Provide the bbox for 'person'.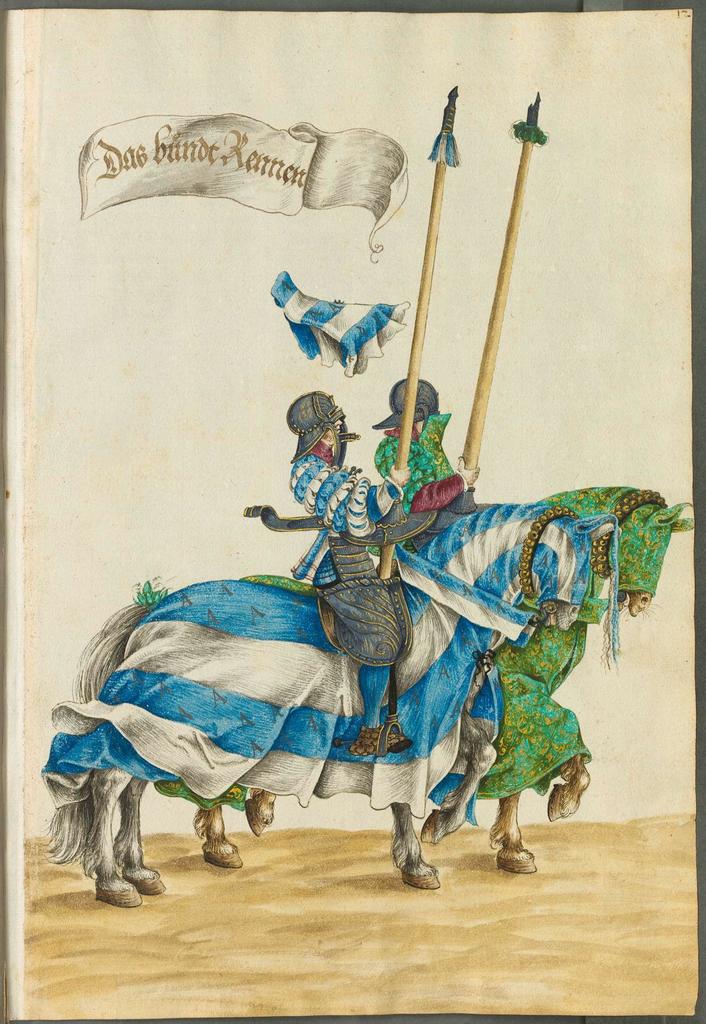
box(287, 386, 477, 750).
